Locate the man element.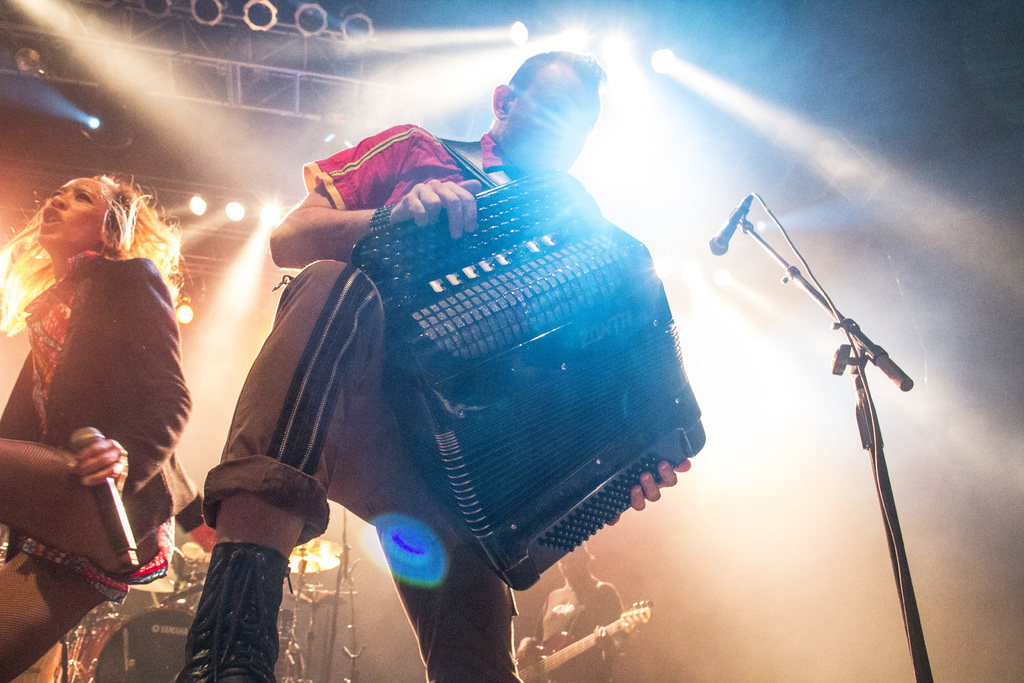
Element bbox: bbox=[182, 58, 706, 643].
